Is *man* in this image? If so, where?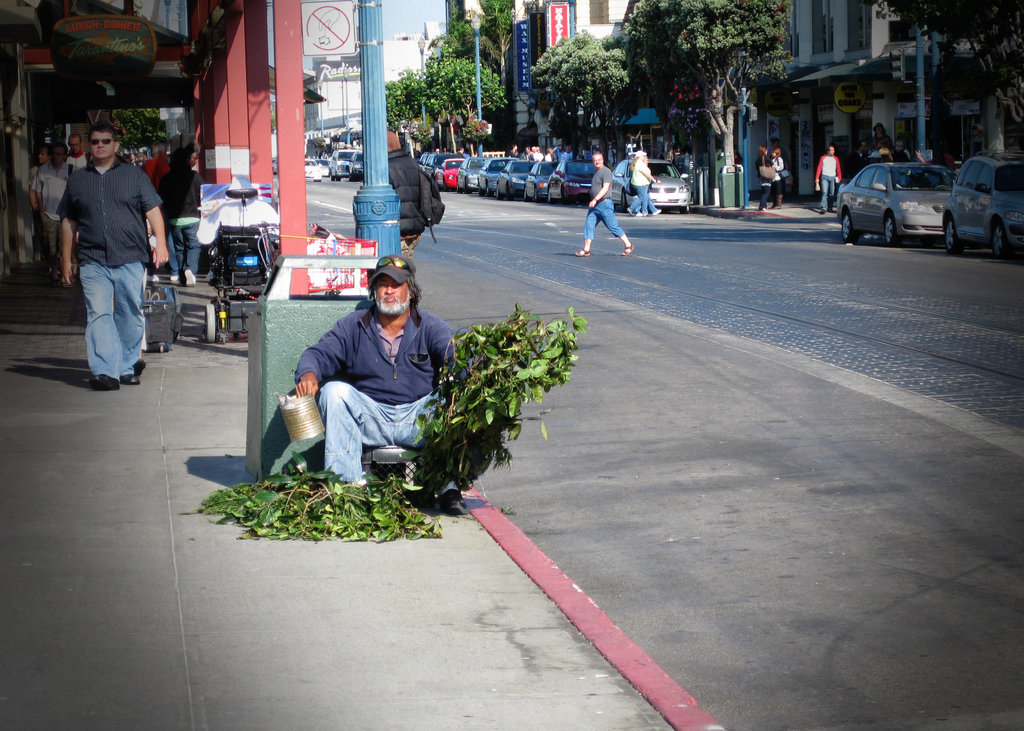
Yes, at BBox(815, 145, 842, 214).
